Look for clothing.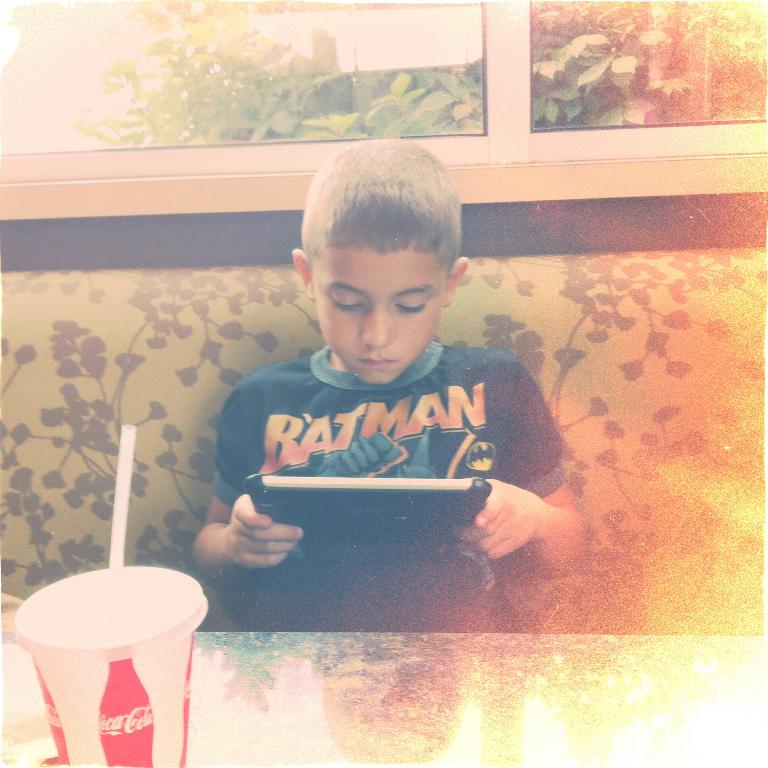
Found: l=192, t=287, r=588, b=601.
